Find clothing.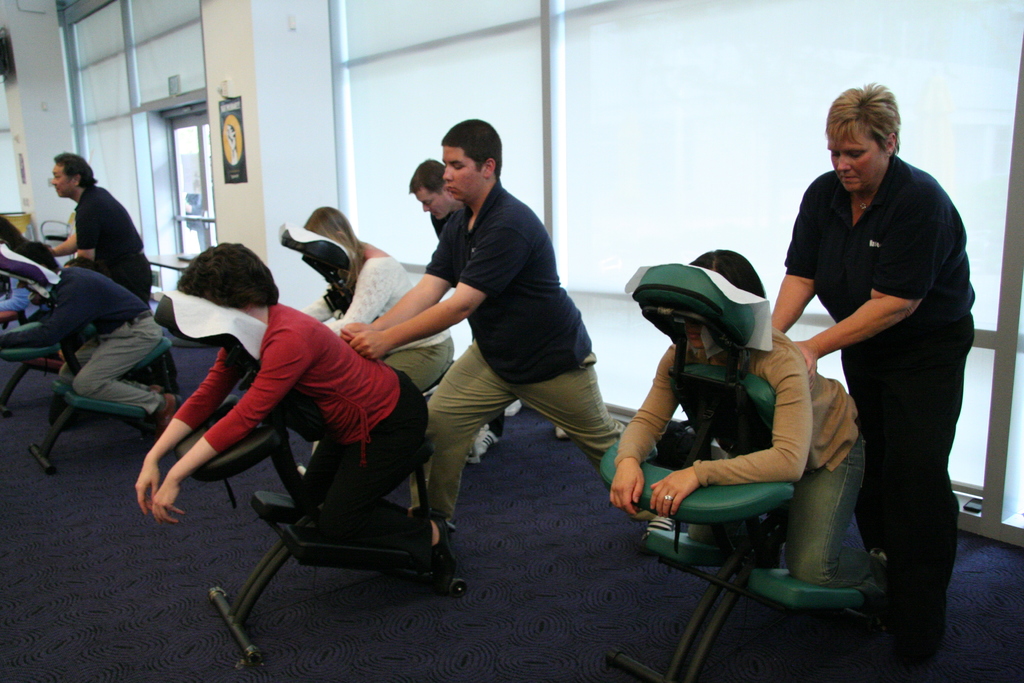
[x1=77, y1=188, x2=155, y2=306].
